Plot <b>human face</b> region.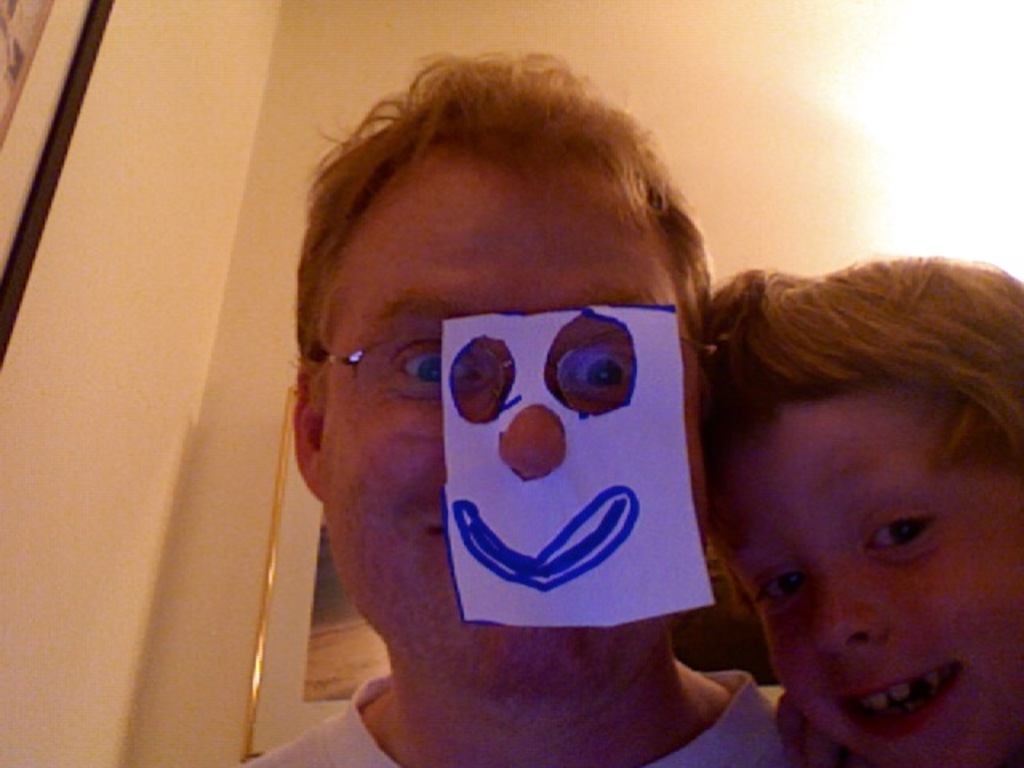
Plotted at detection(314, 173, 709, 688).
